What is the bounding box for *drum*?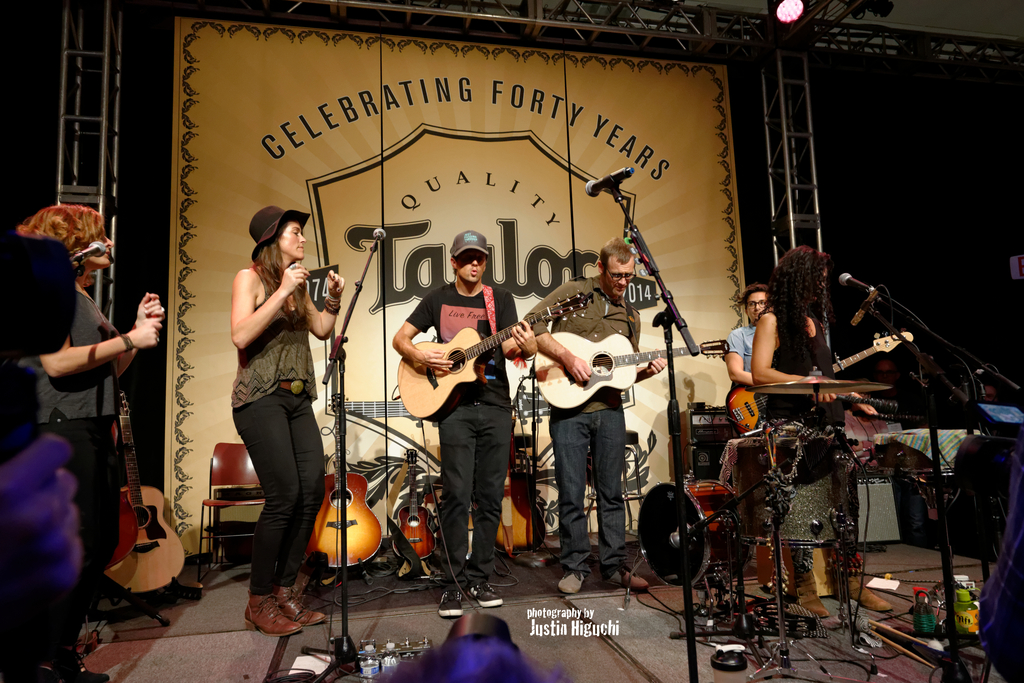
box(722, 436, 844, 544).
